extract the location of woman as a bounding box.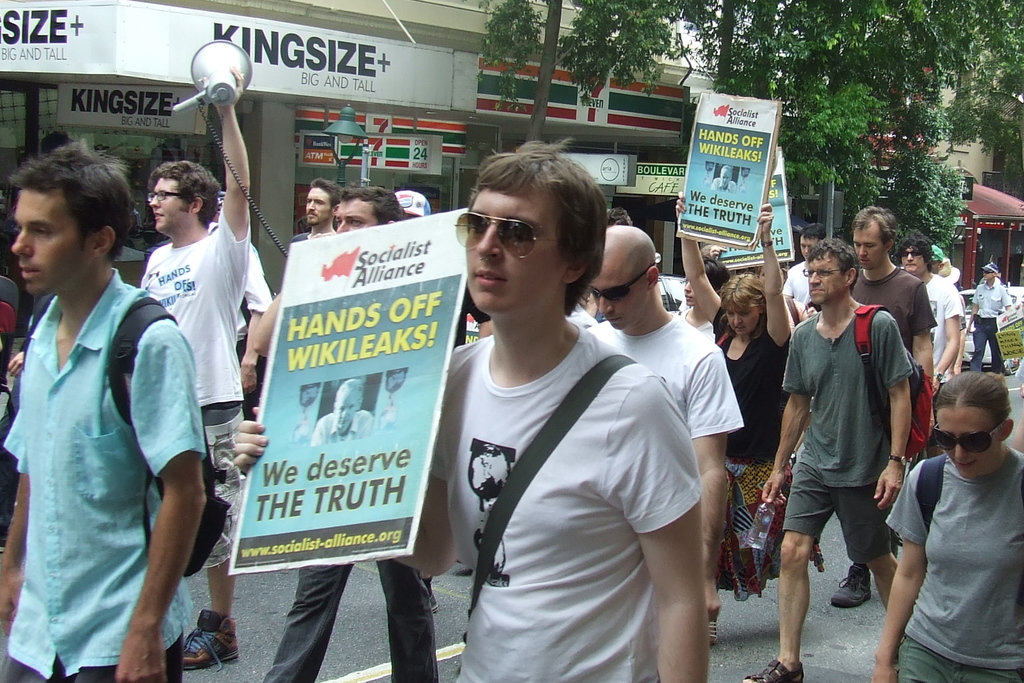
(x1=883, y1=329, x2=1019, y2=675).
